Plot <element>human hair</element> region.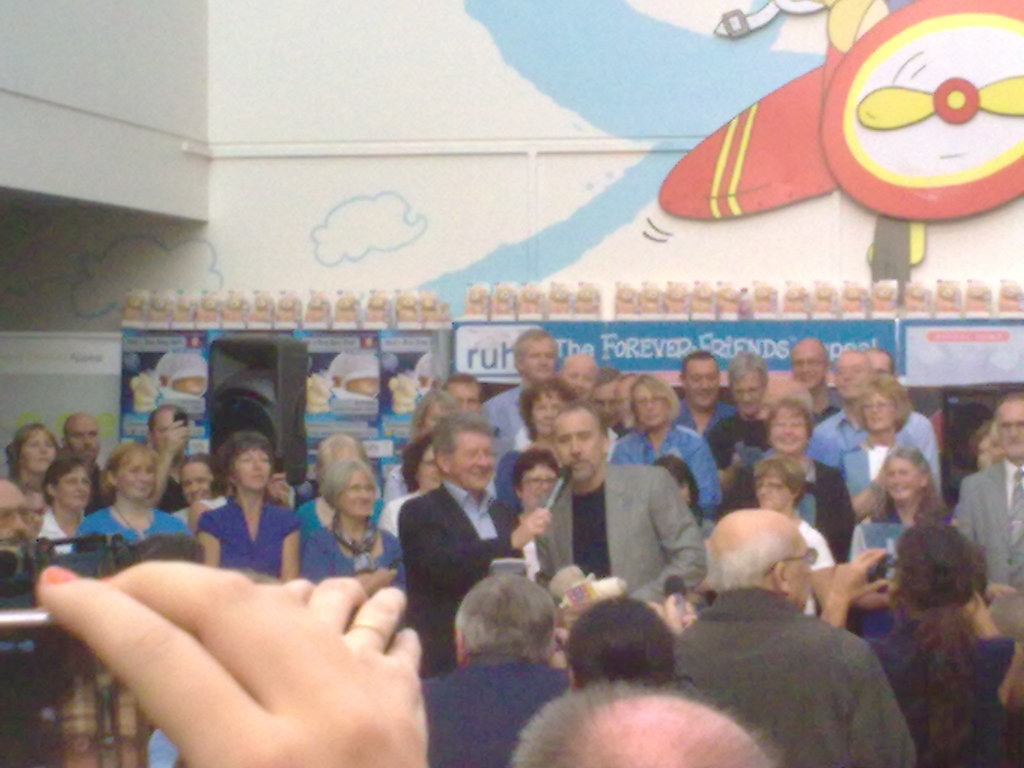
Plotted at (left=568, top=613, right=685, bottom=709).
